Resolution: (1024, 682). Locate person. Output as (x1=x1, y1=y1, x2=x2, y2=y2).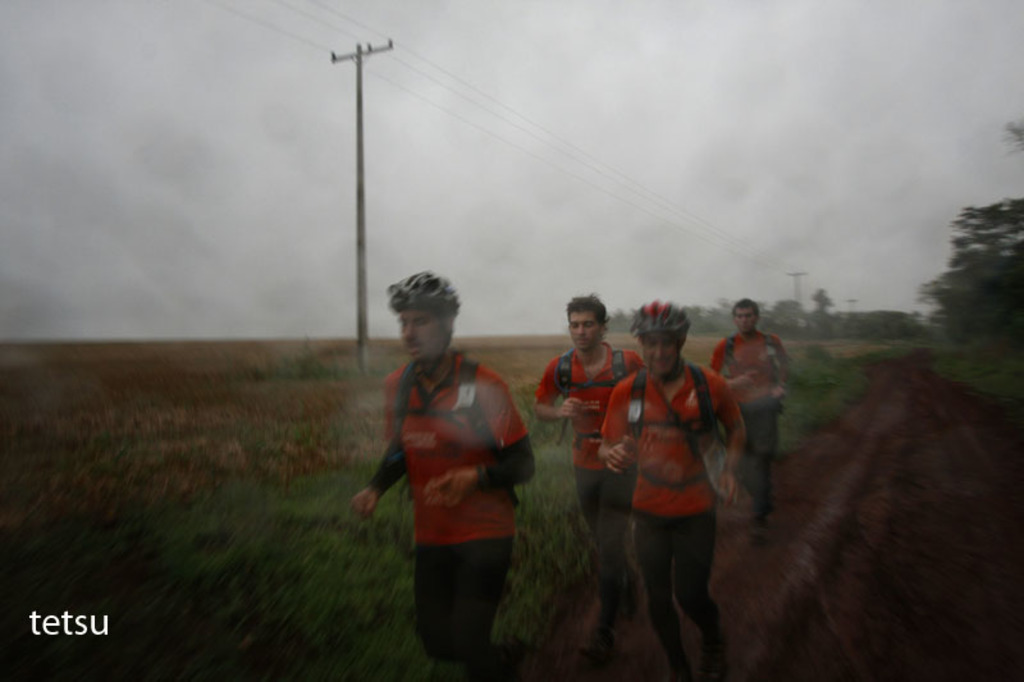
(x1=531, y1=293, x2=648, y2=640).
